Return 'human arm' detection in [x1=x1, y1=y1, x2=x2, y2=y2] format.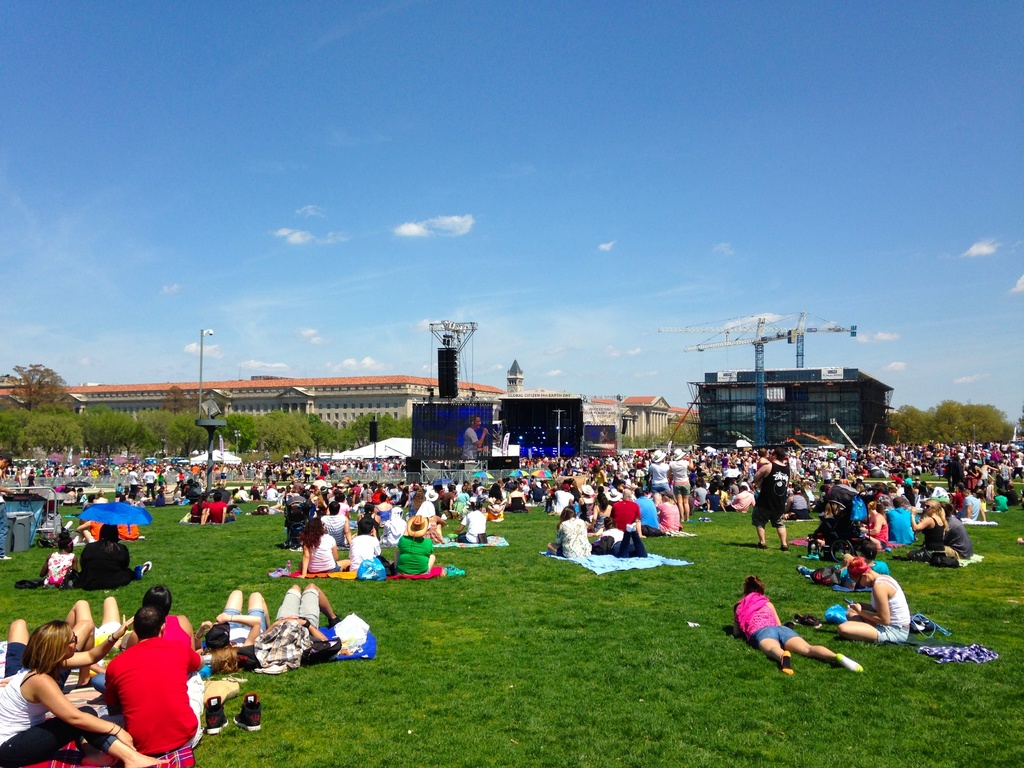
[x1=206, y1=503, x2=210, y2=524].
